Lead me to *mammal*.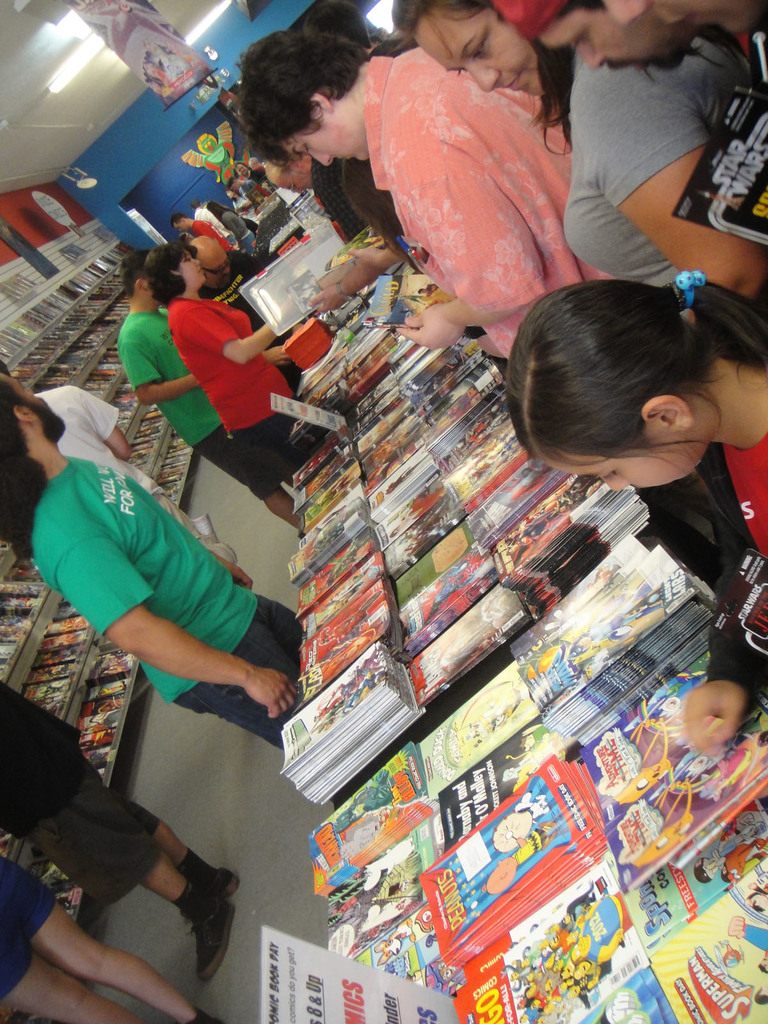
Lead to <box>234,168,267,184</box>.
